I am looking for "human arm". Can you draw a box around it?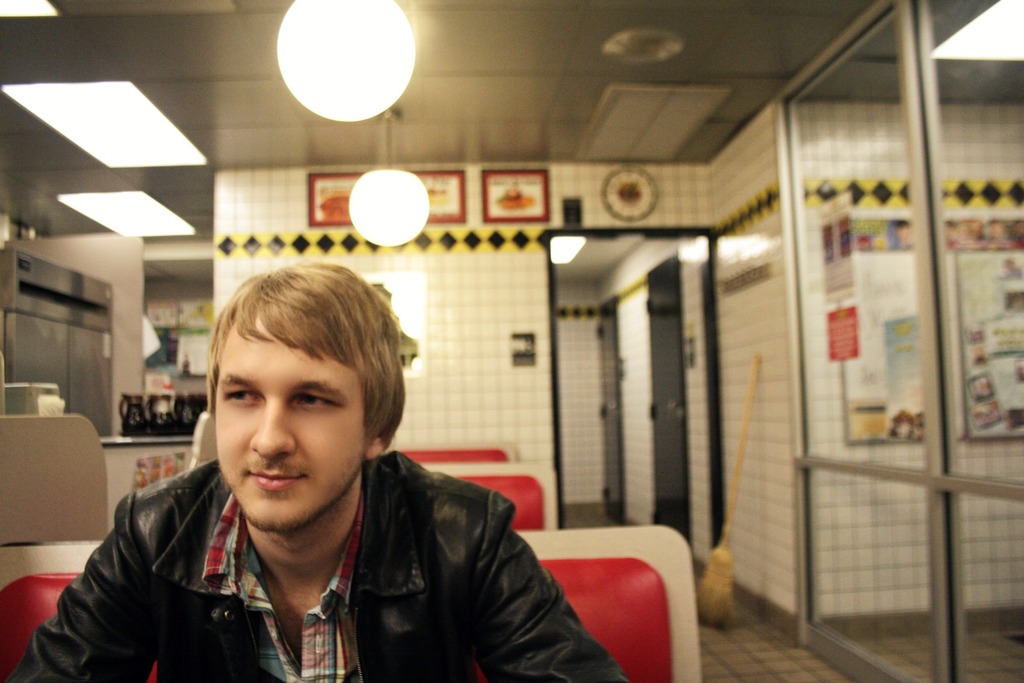
Sure, the bounding box is l=471, t=493, r=634, b=682.
